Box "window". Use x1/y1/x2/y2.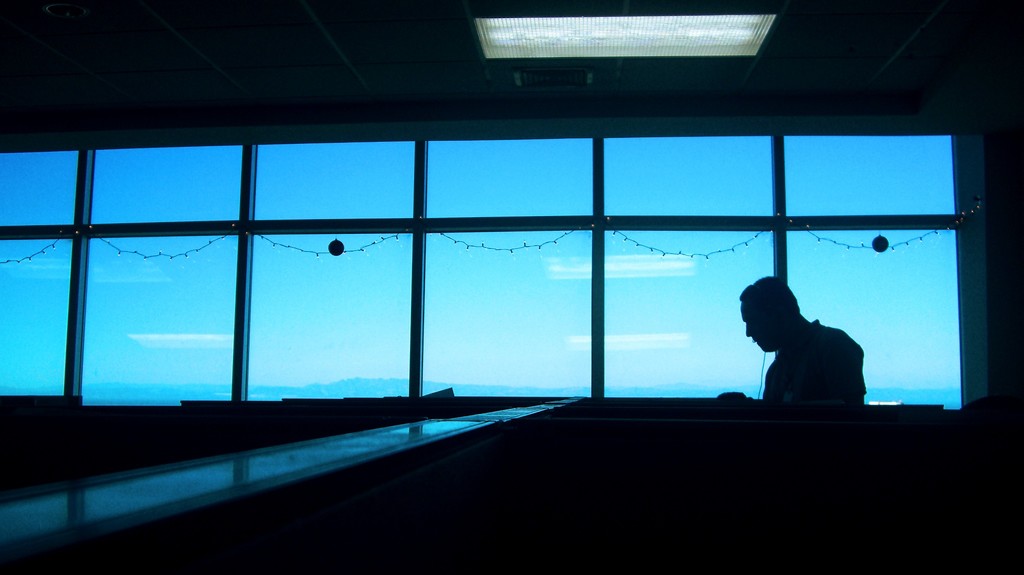
783/136/963/411.
